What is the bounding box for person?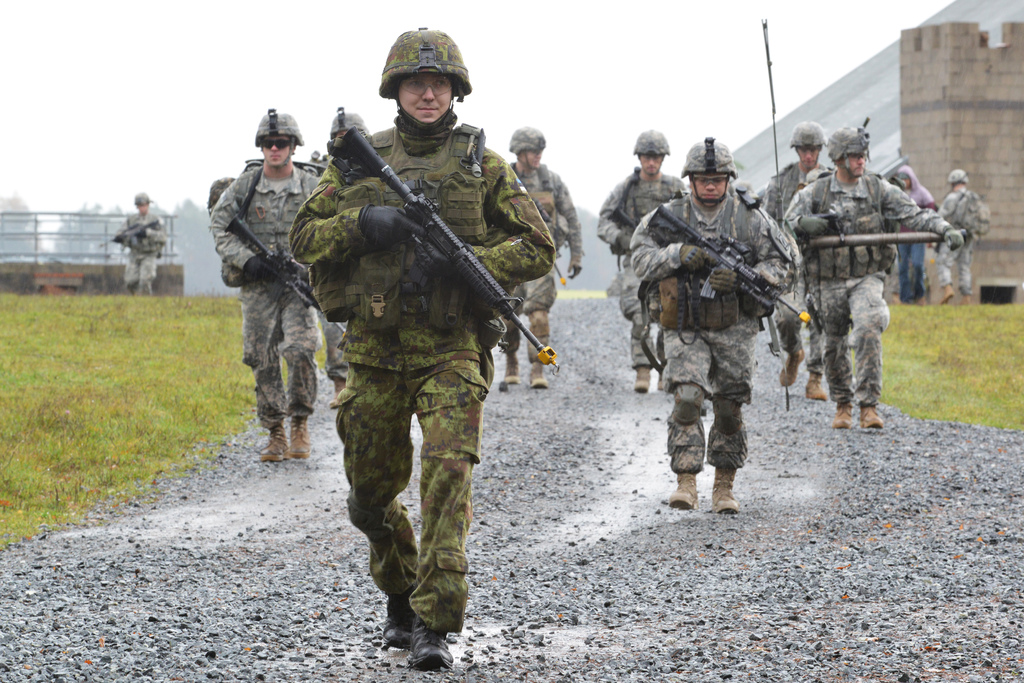
BBox(113, 189, 170, 297).
